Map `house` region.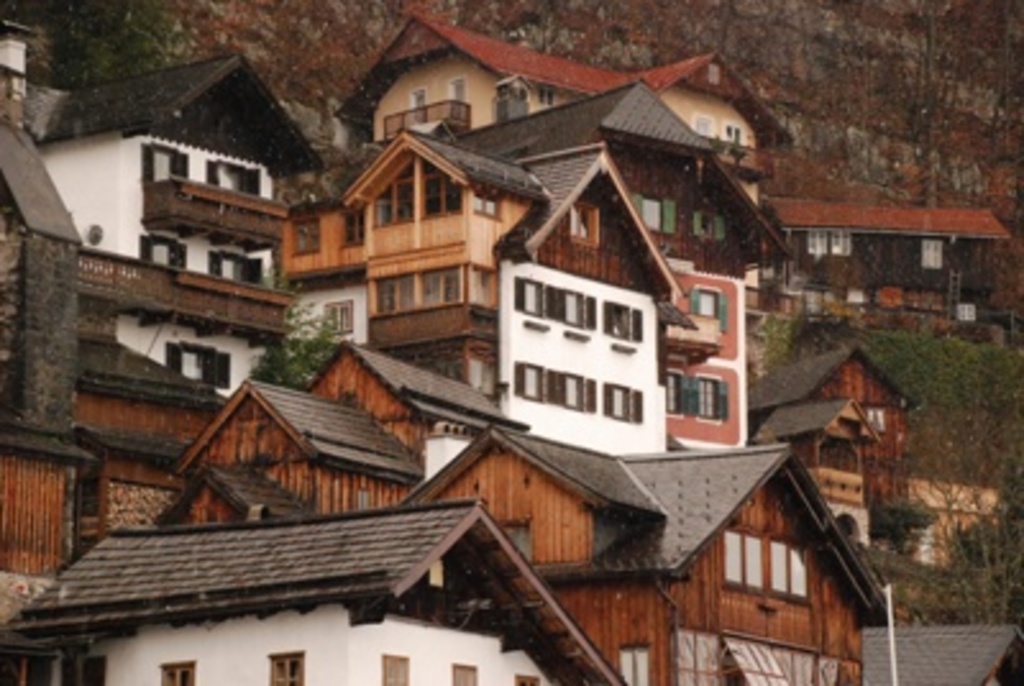
Mapped to 0:15:95:573.
